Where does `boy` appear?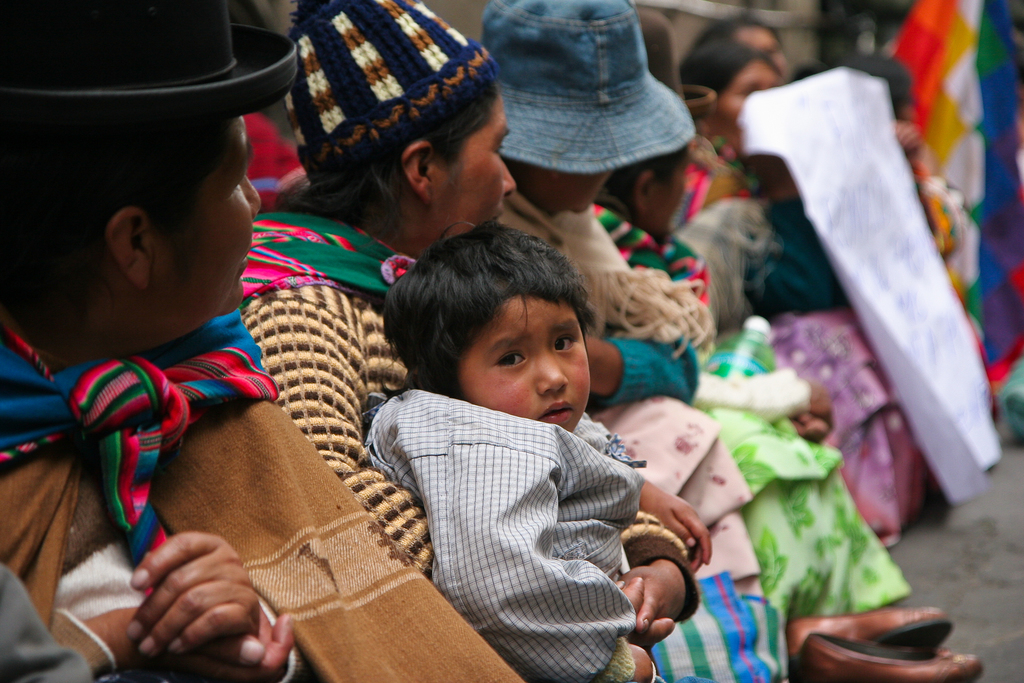
Appears at bbox=(364, 222, 713, 682).
